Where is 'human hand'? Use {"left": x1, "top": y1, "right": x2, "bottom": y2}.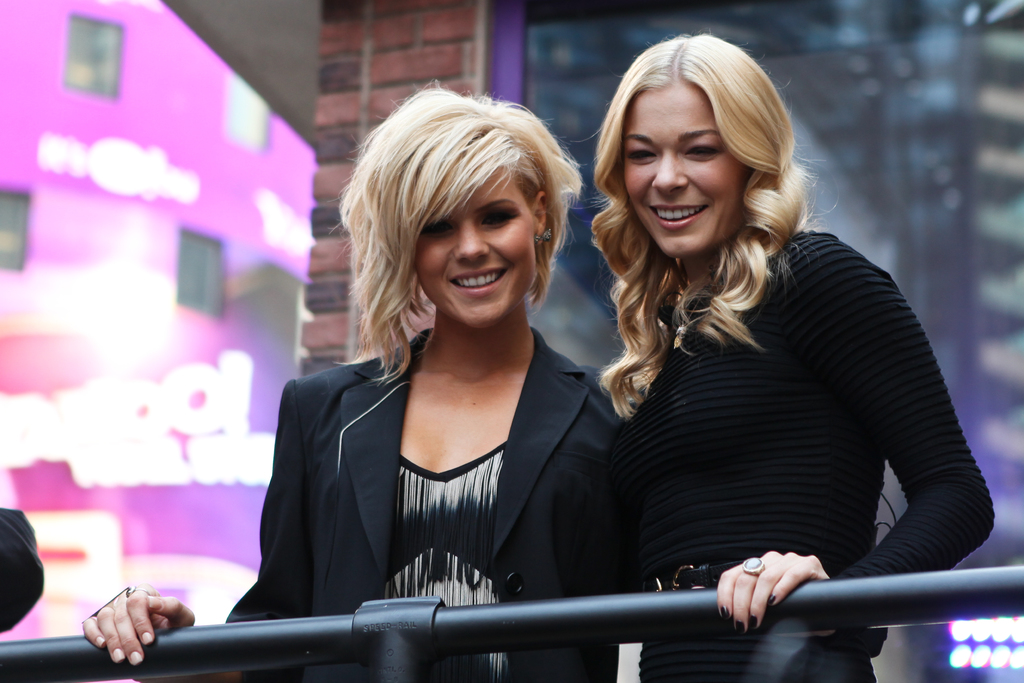
{"left": 78, "top": 583, "right": 198, "bottom": 671}.
